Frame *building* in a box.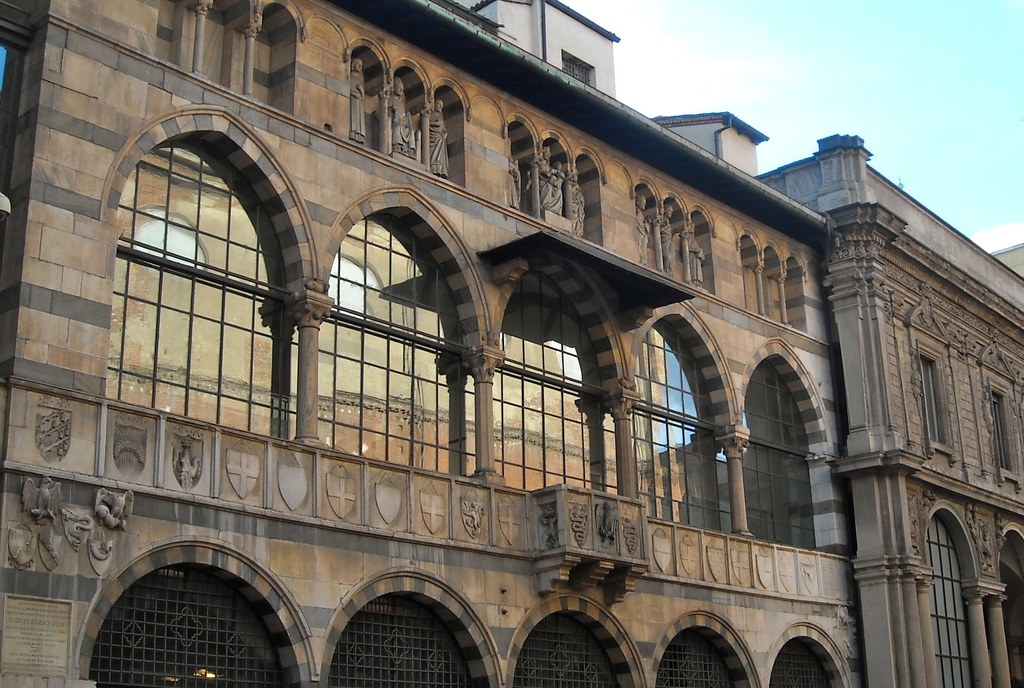
[x1=756, y1=133, x2=1023, y2=684].
